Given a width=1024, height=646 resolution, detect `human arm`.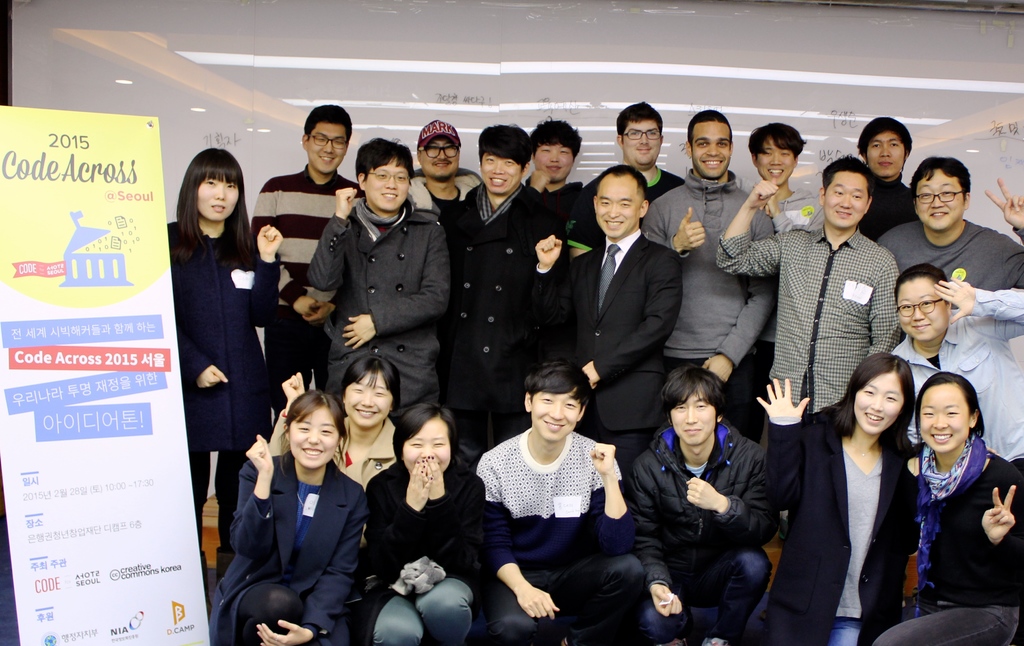
(left=700, top=211, right=777, bottom=385).
